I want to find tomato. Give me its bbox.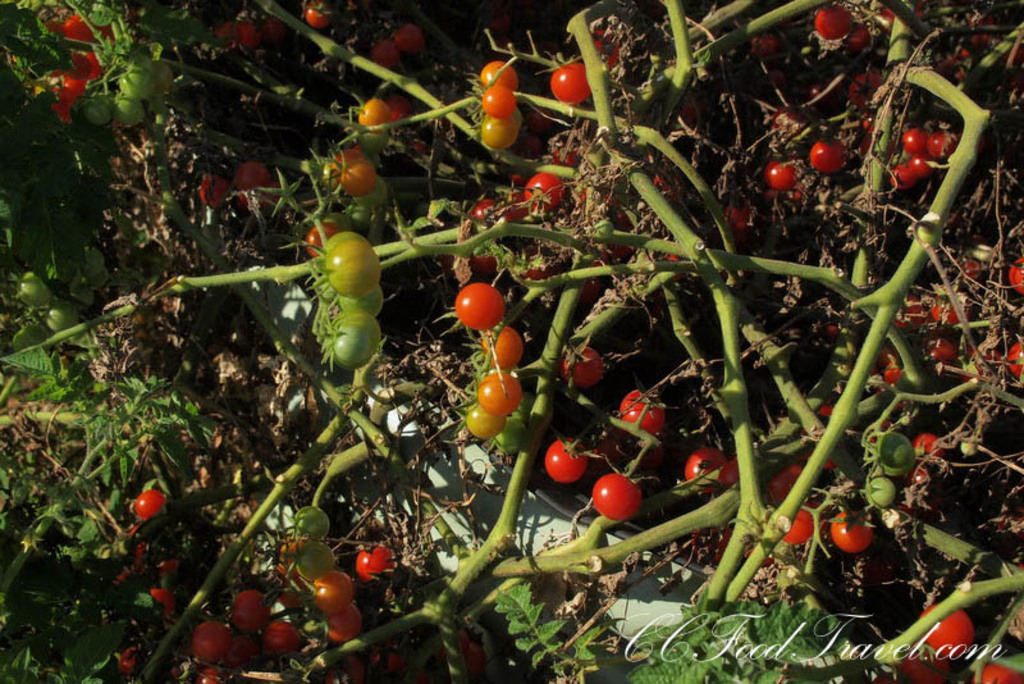
box=[873, 436, 920, 480].
